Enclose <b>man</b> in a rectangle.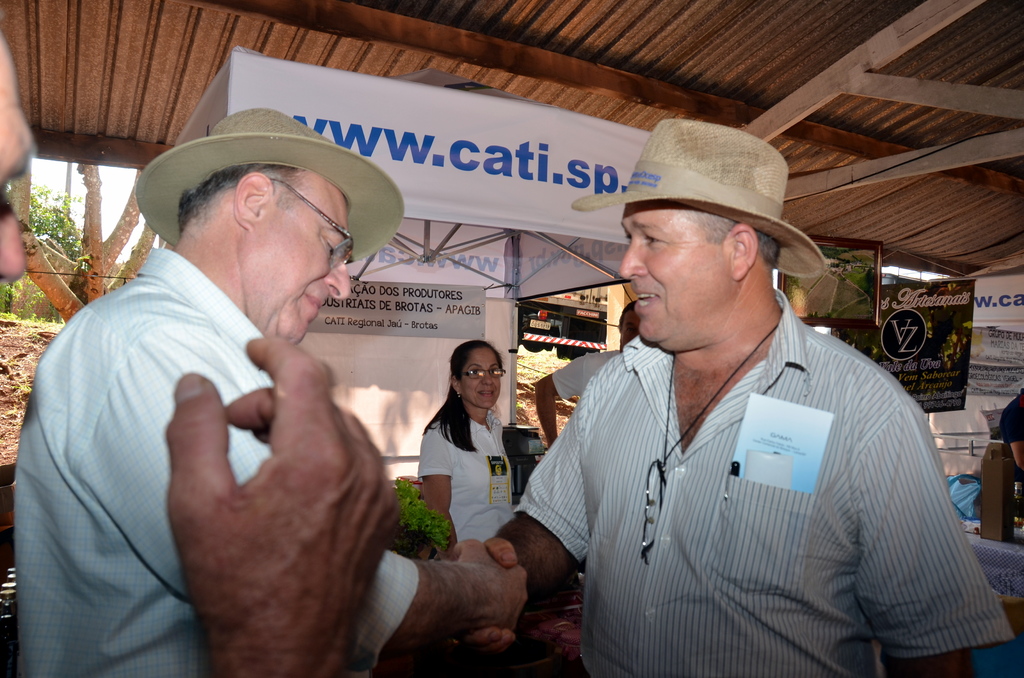
(531, 302, 643, 441).
